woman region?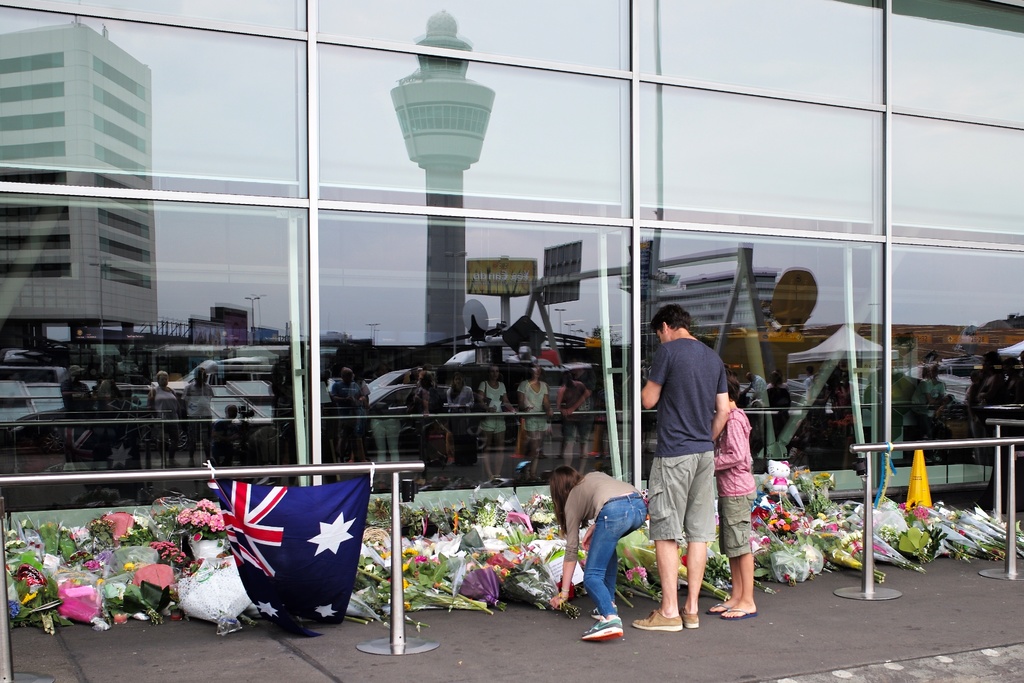
{"left": 550, "top": 468, "right": 643, "bottom": 637}
